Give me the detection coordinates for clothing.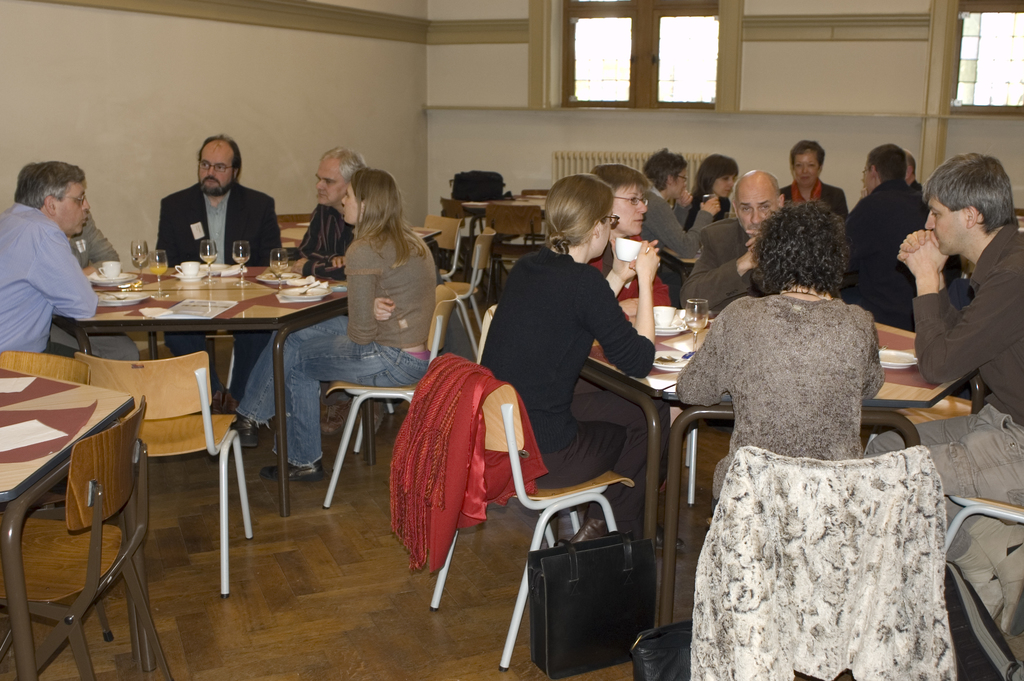
[left=676, top=220, right=765, bottom=315].
